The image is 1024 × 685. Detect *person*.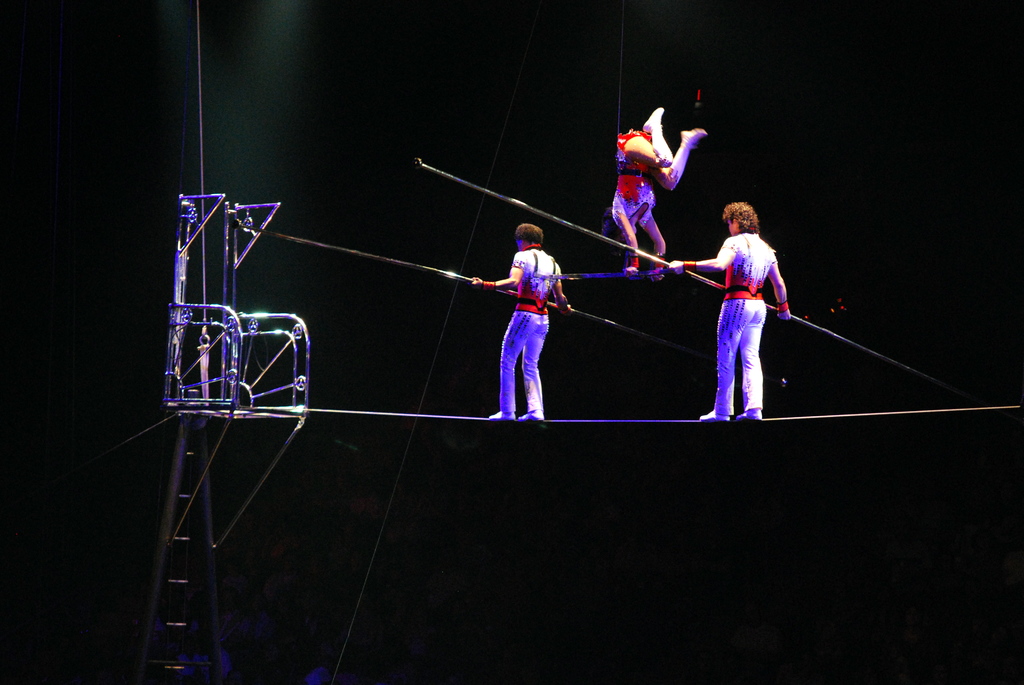
Detection: x1=699, y1=183, x2=788, y2=425.
